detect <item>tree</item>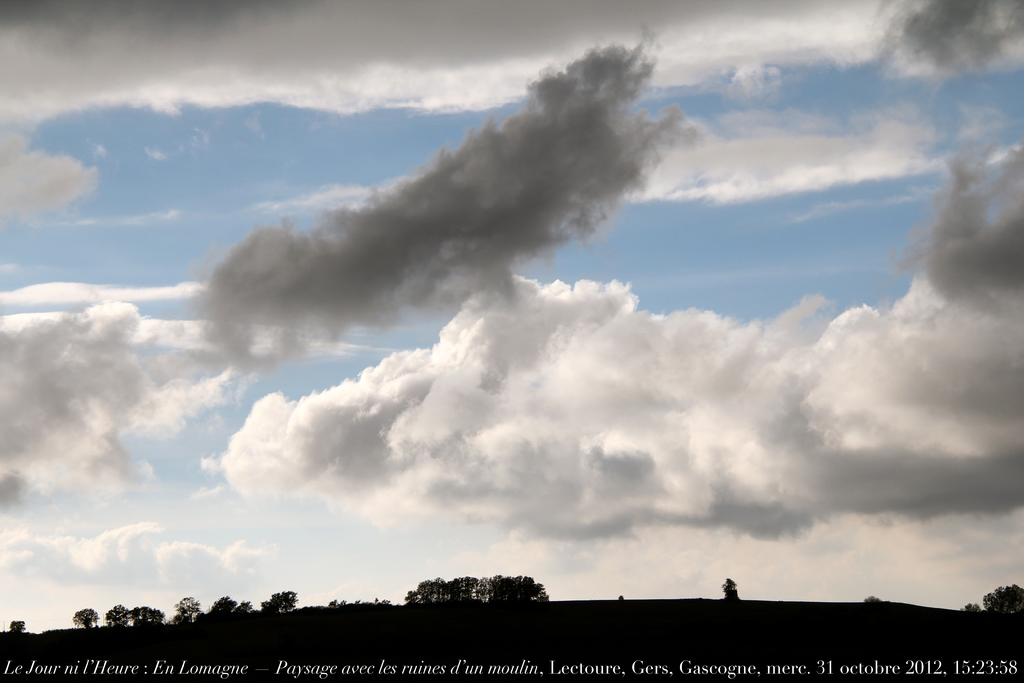
<box>980,574,1023,616</box>
